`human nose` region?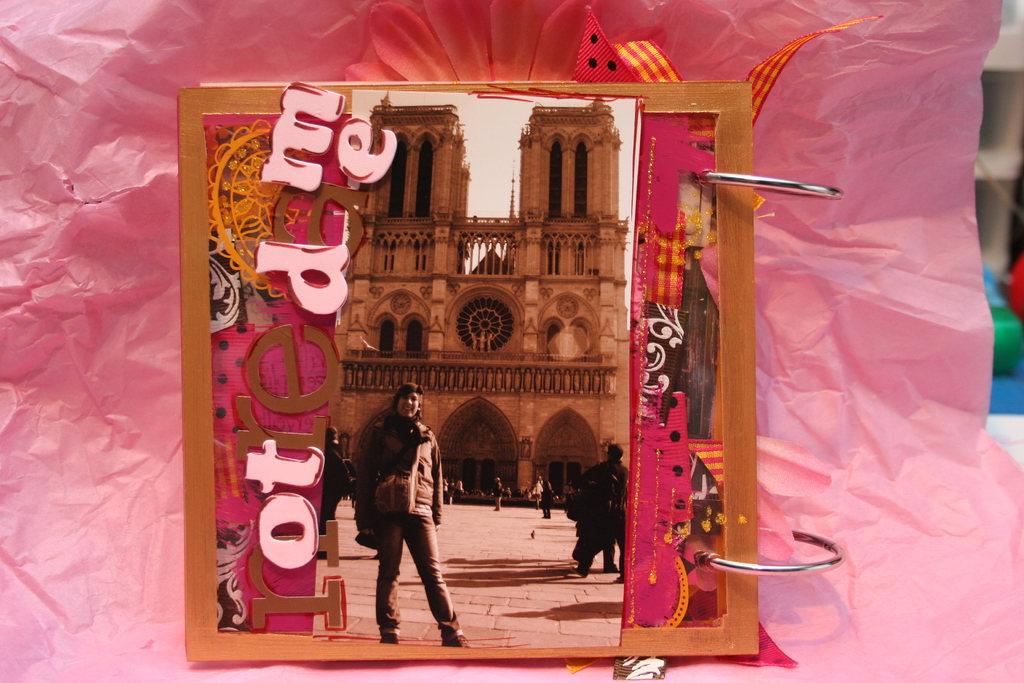
403 395 416 406
